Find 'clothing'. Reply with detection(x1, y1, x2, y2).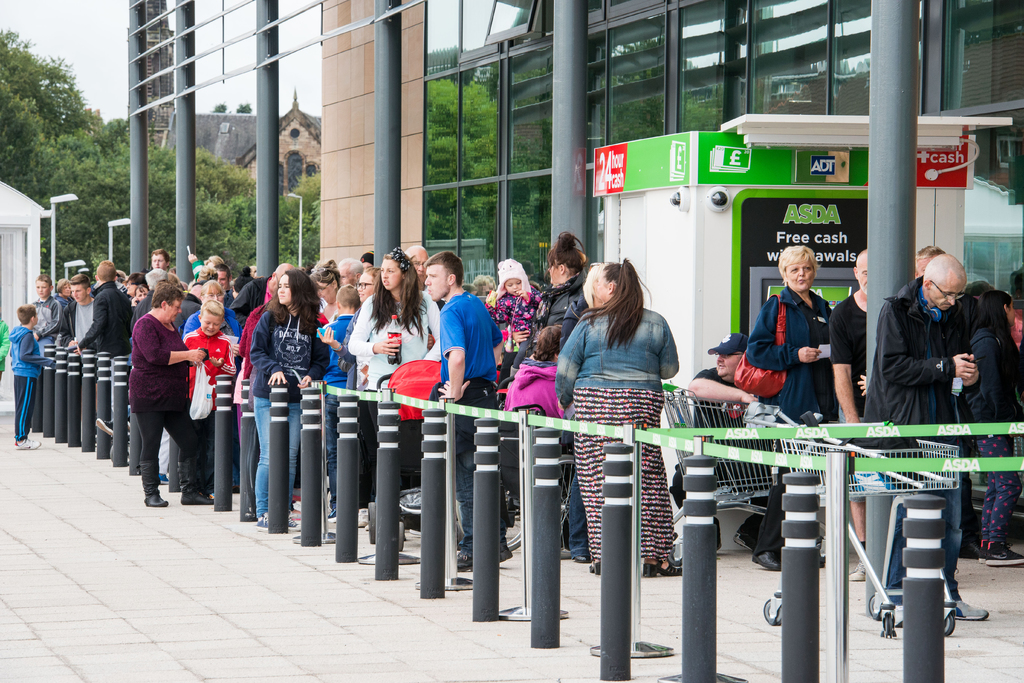
detection(554, 305, 684, 559).
